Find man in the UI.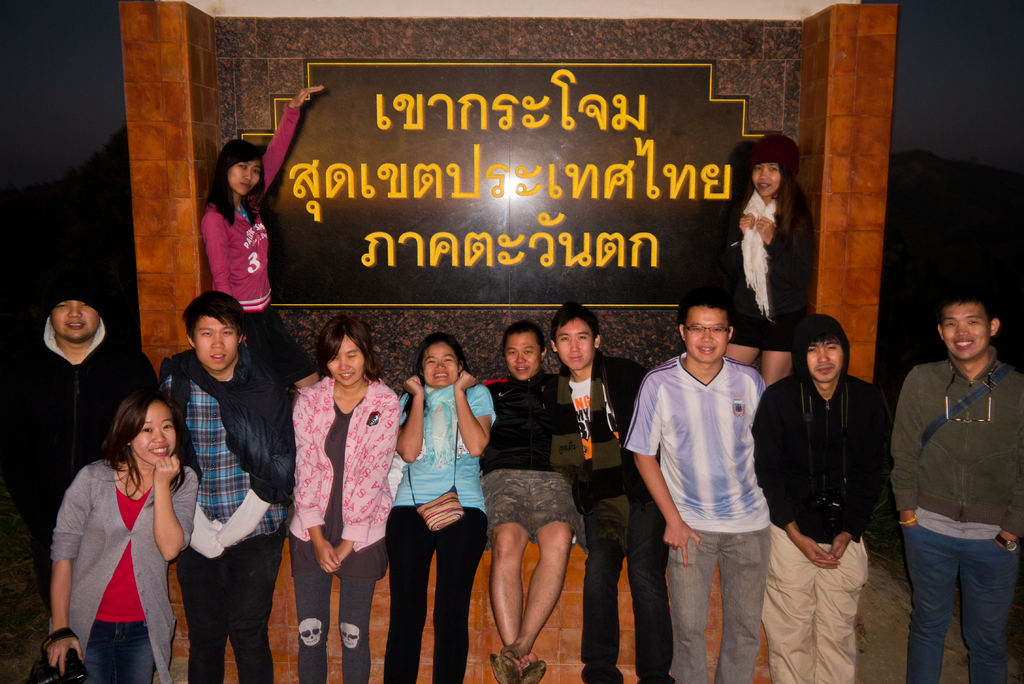
UI element at [892,295,1023,683].
